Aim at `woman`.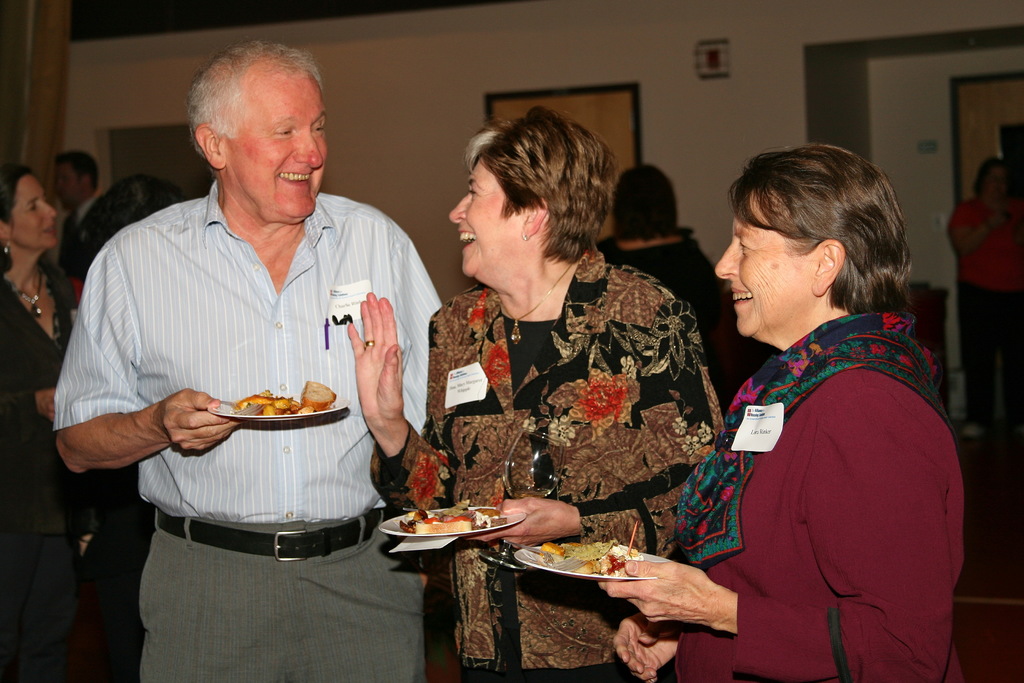
Aimed at x1=676, y1=124, x2=963, y2=682.
